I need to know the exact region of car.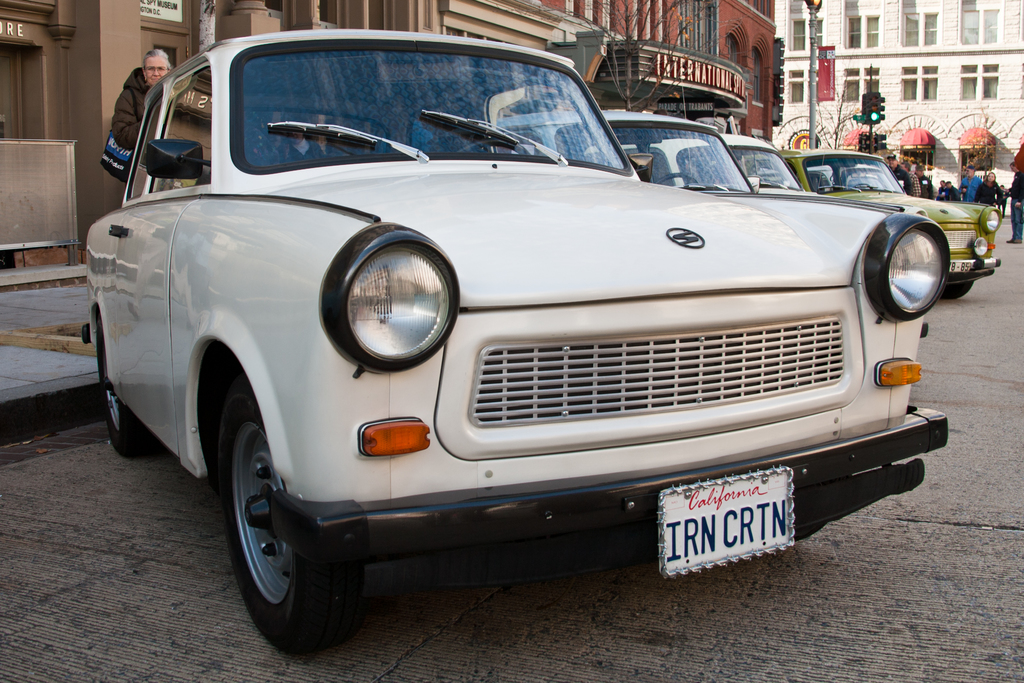
Region: left=621, top=138, right=925, bottom=210.
